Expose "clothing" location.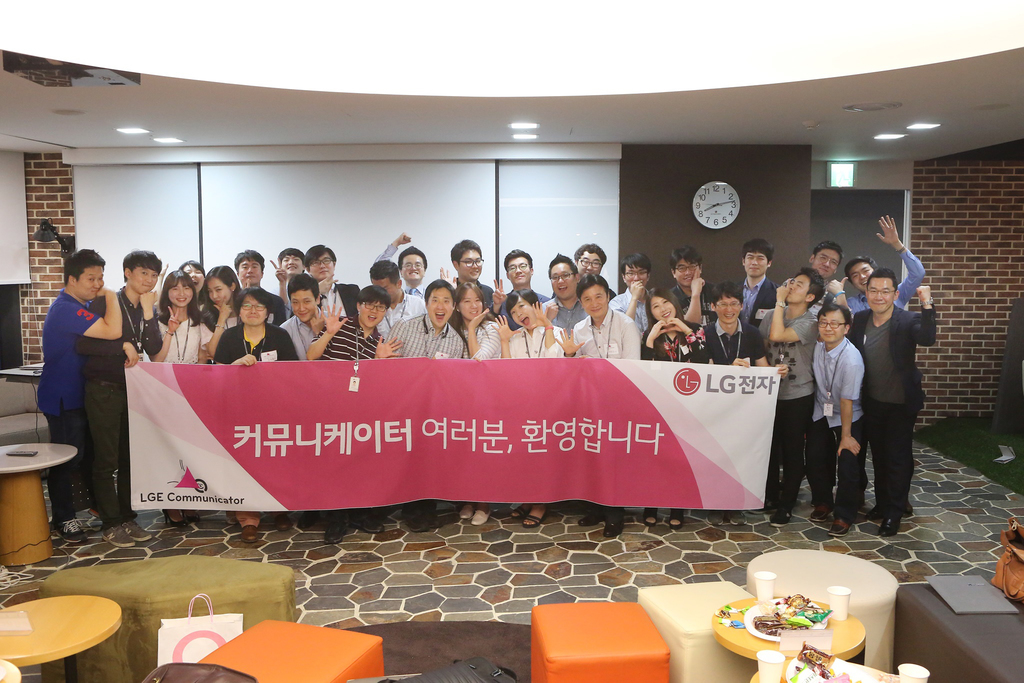
Exposed at 275/305/316/358.
